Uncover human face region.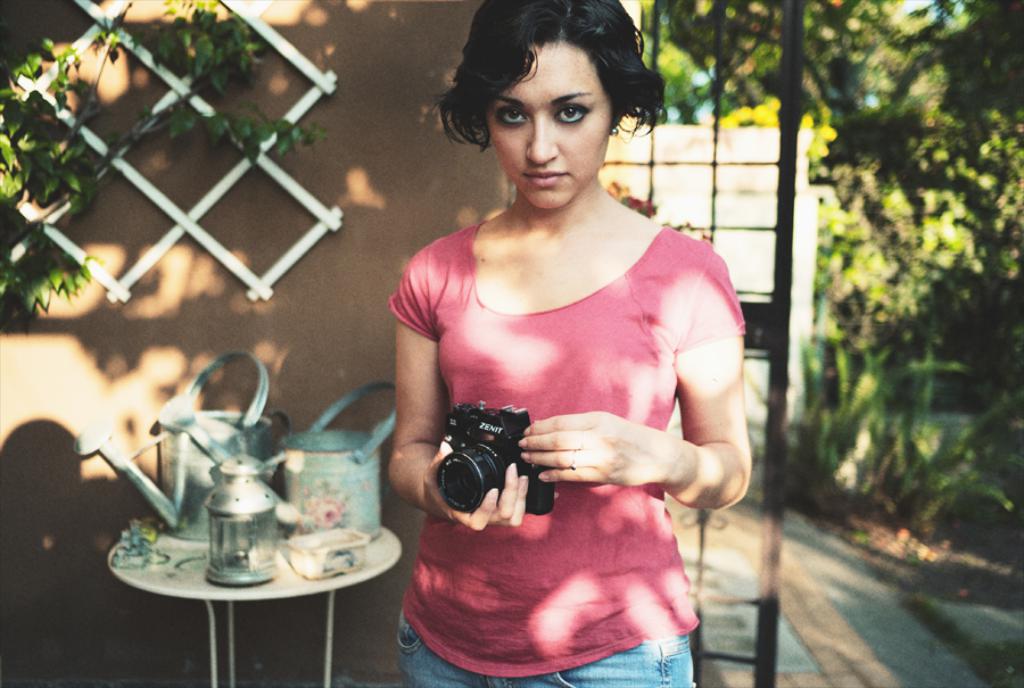
Uncovered: region(480, 41, 613, 209).
